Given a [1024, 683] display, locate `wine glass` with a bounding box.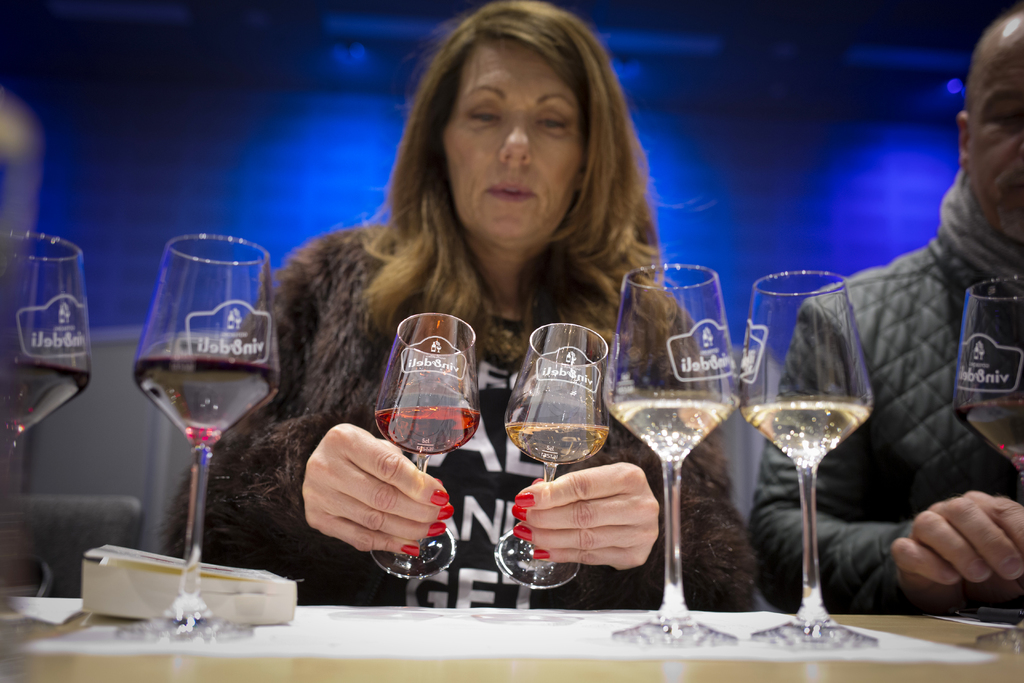
Located: 954:276:1023:652.
